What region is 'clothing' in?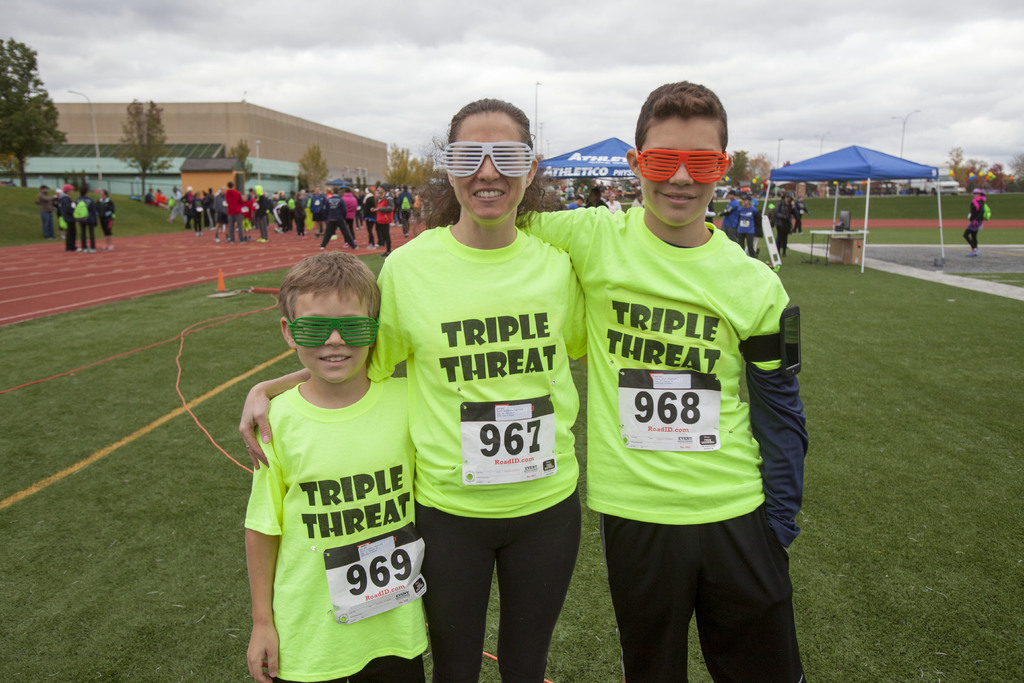
pyautogui.locateOnScreen(212, 191, 228, 223).
